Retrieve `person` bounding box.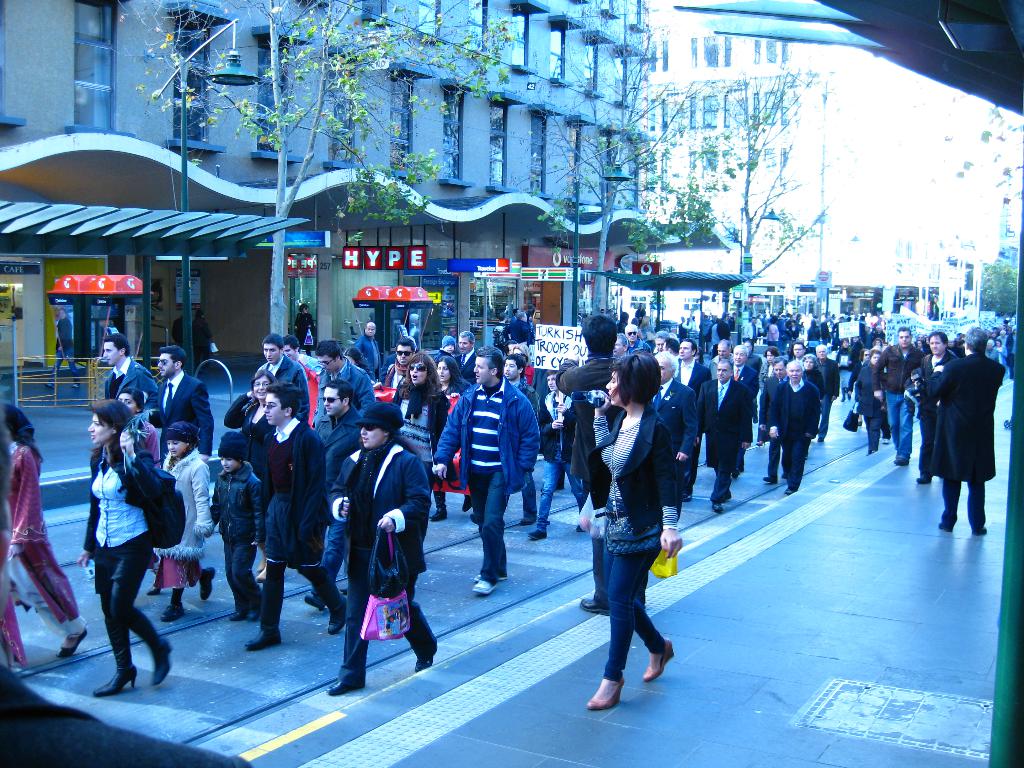
Bounding box: {"x1": 430, "y1": 344, "x2": 538, "y2": 595}.
